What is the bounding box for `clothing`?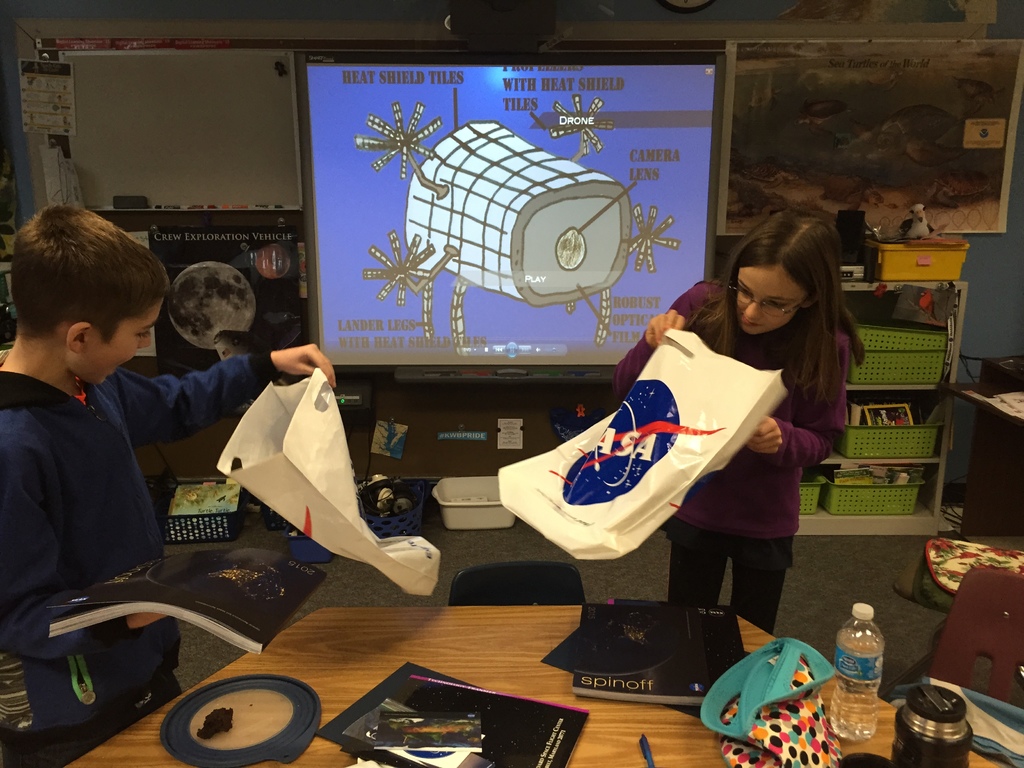
x1=0 y1=345 x2=276 y2=763.
